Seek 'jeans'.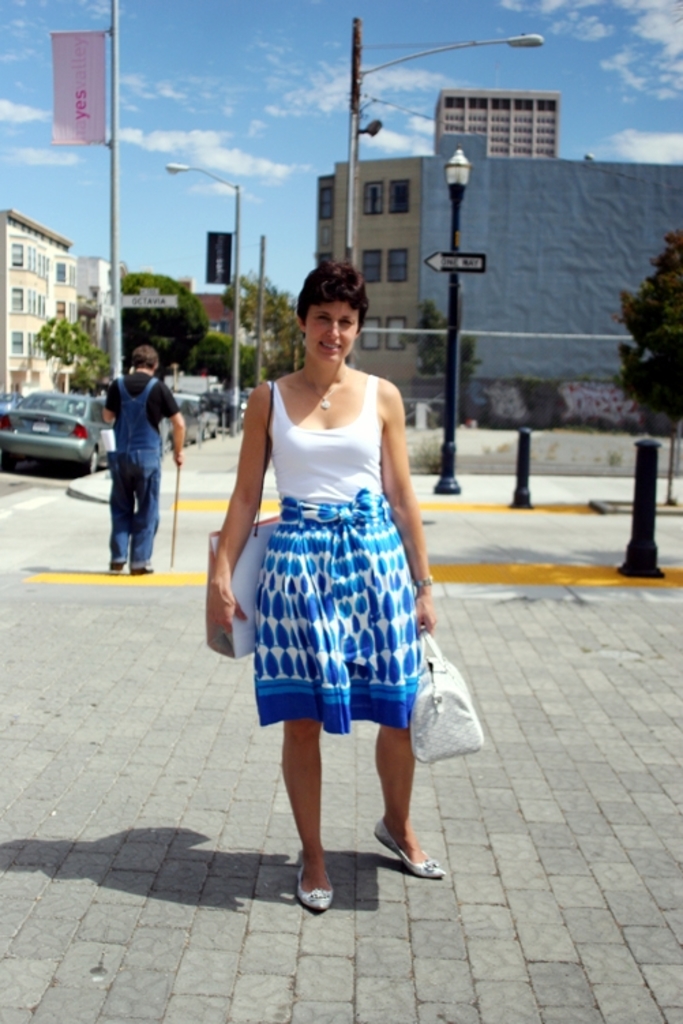
102/425/166/563.
